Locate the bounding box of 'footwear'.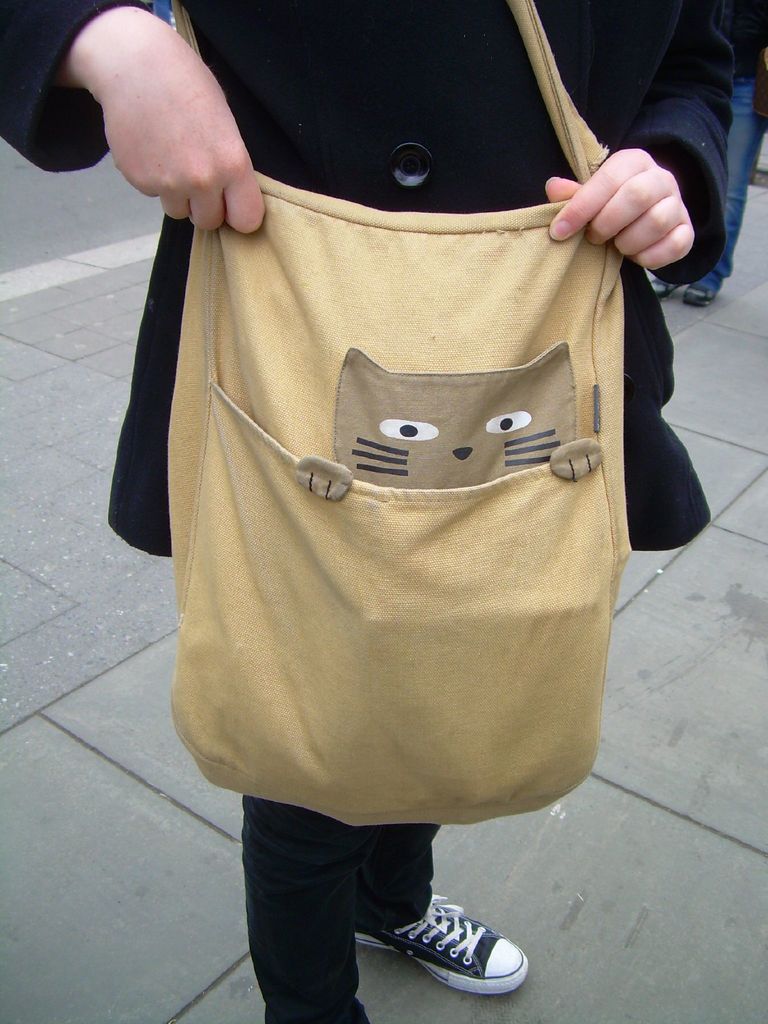
Bounding box: 360, 894, 546, 1011.
